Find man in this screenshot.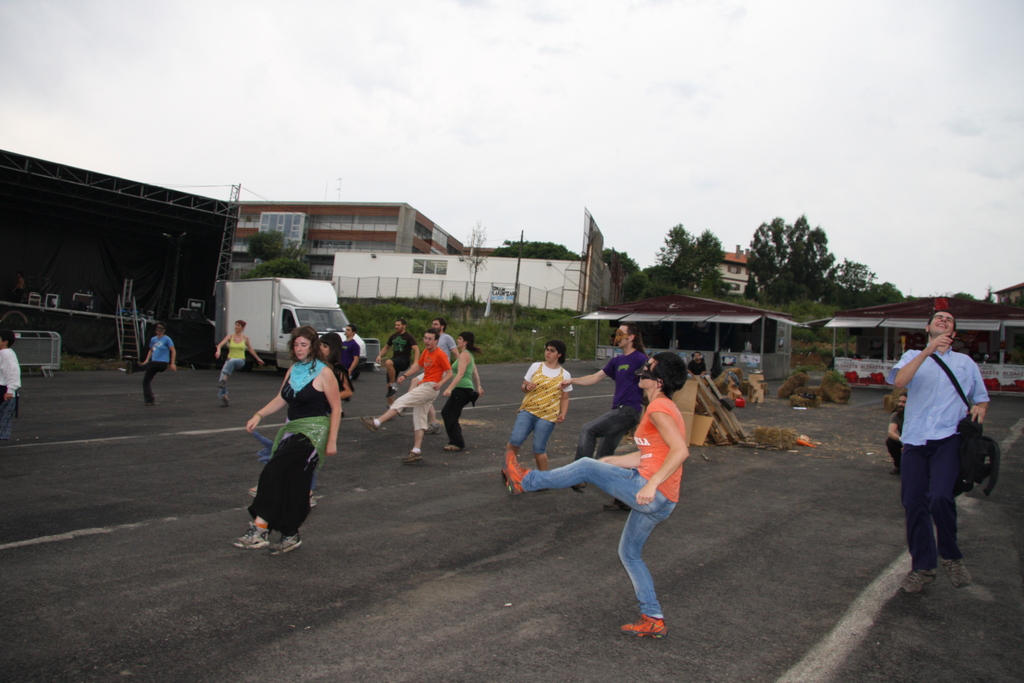
The bounding box for man is 893/317/996/589.
